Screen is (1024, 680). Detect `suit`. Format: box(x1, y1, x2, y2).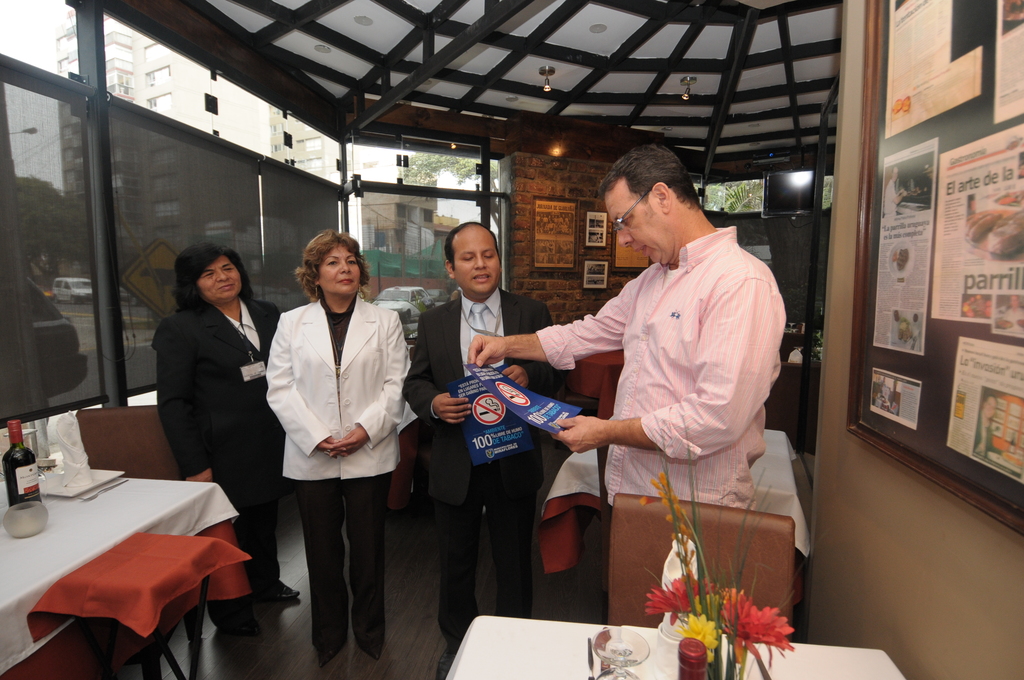
box(406, 281, 566, 649).
